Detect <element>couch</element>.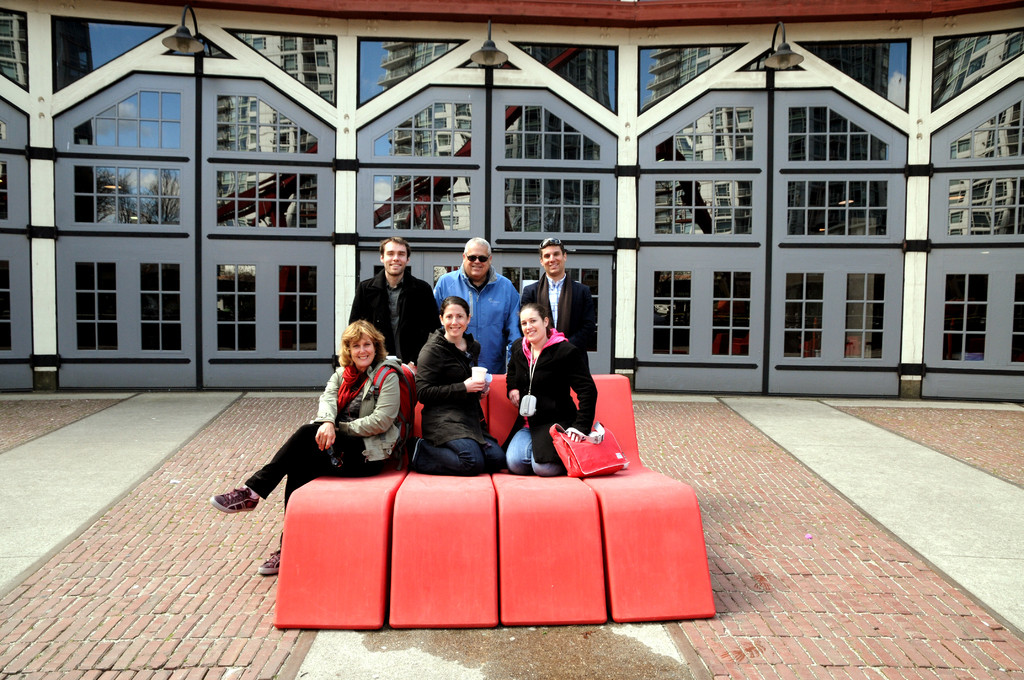
Detected at 393:378:502:629.
